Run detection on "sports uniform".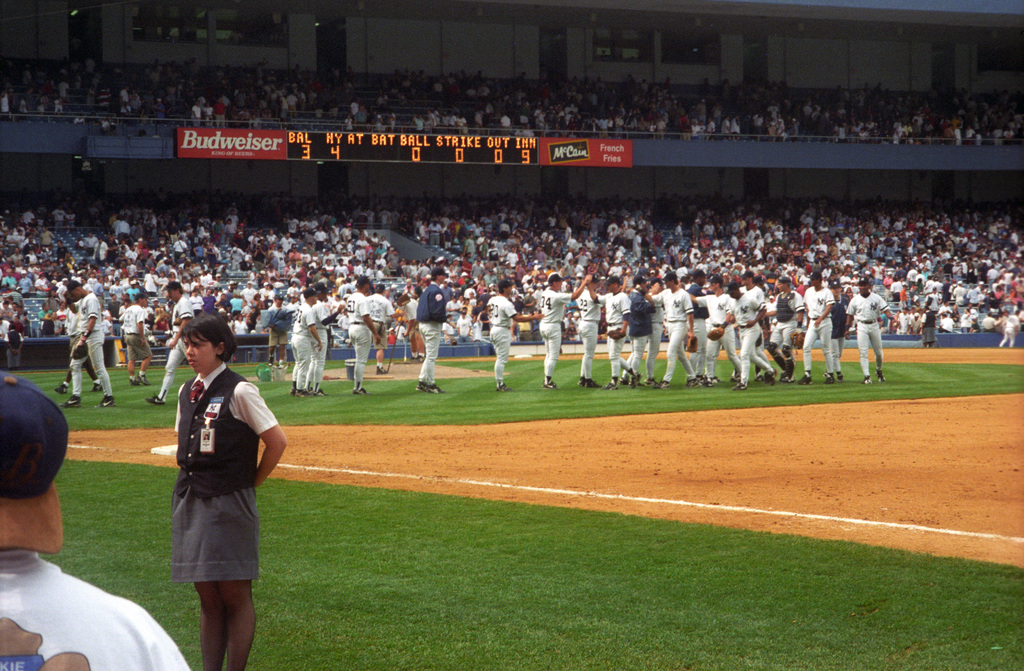
Result: box=[164, 295, 200, 379].
